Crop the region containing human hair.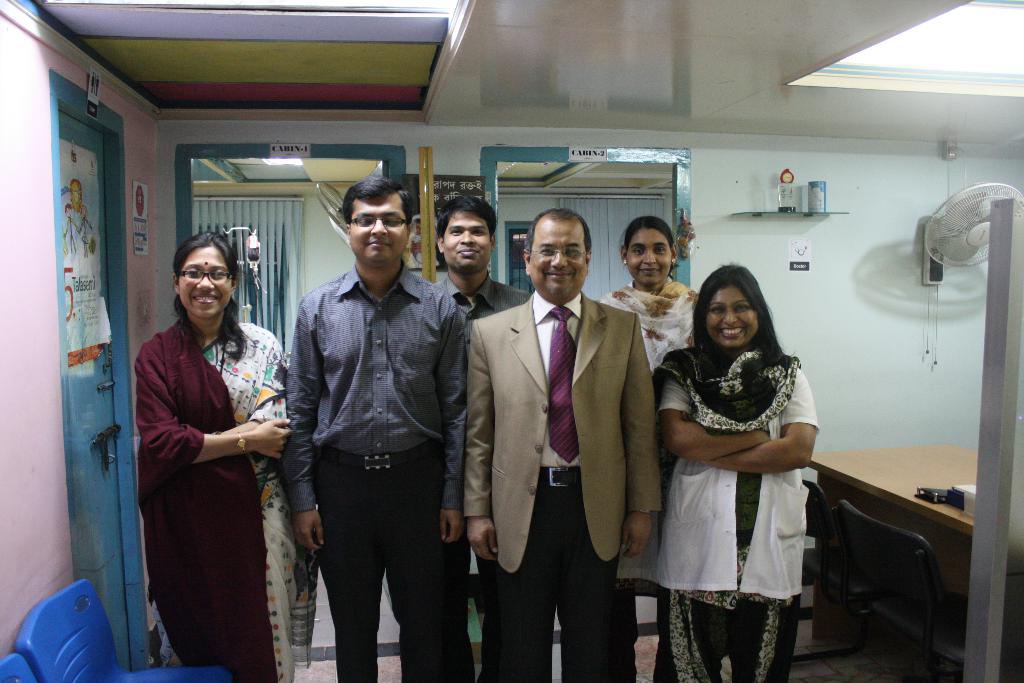
Crop region: Rect(618, 213, 673, 256).
